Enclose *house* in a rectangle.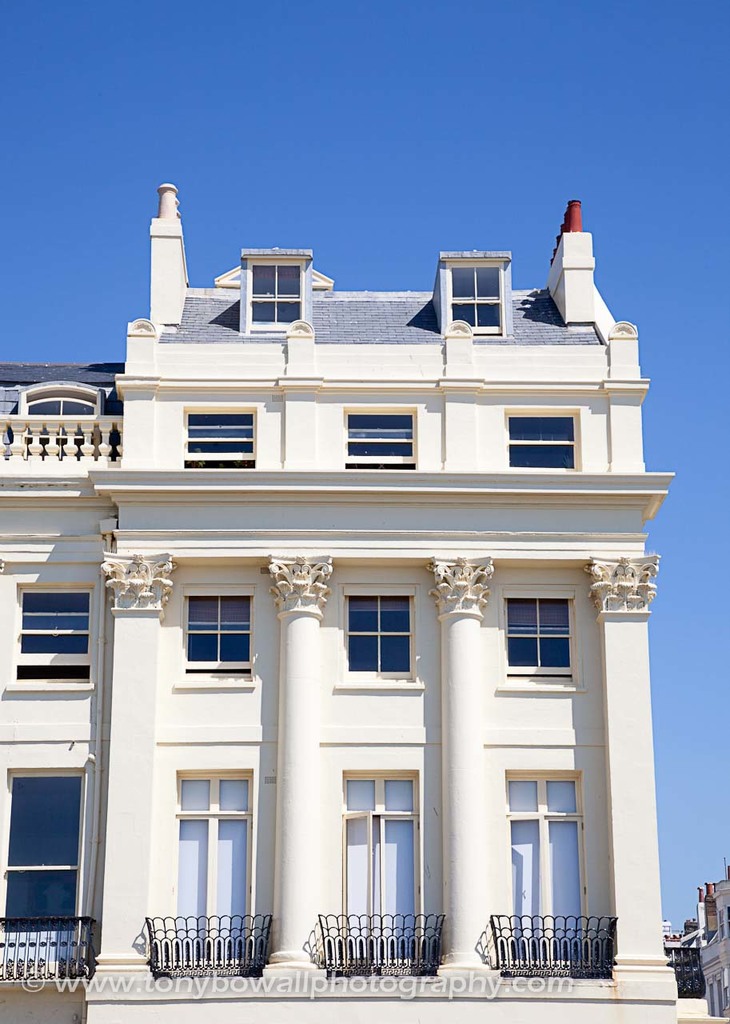
box=[0, 178, 680, 1023].
